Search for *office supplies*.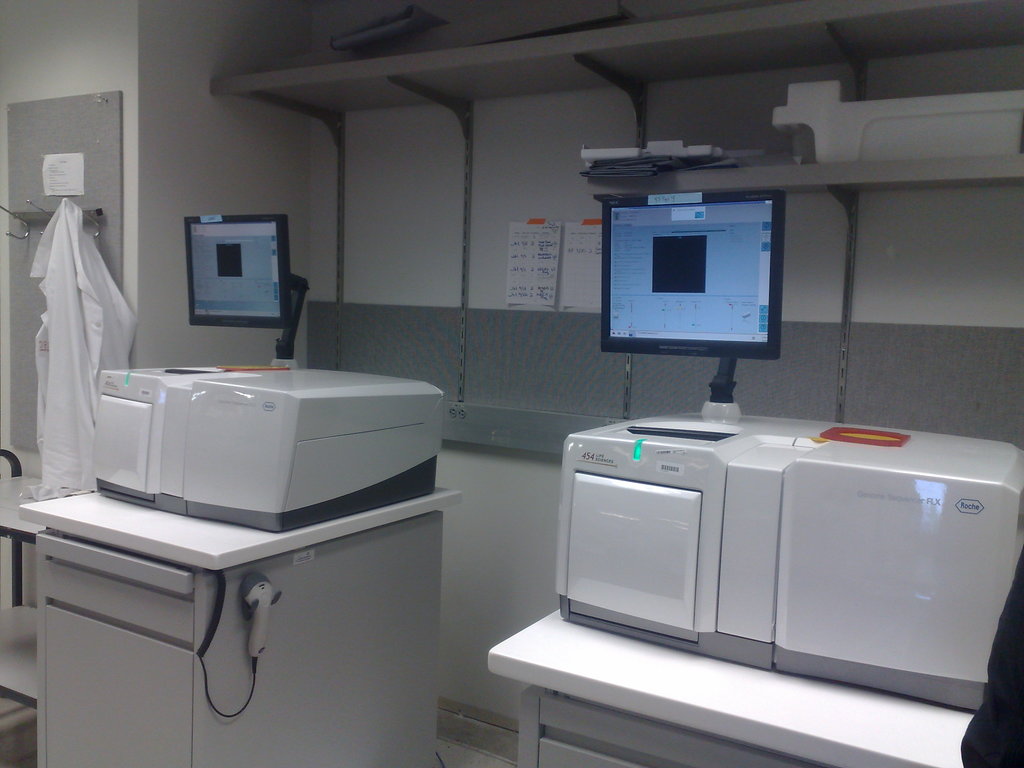
Found at bbox=(17, 203, 152, 490).
